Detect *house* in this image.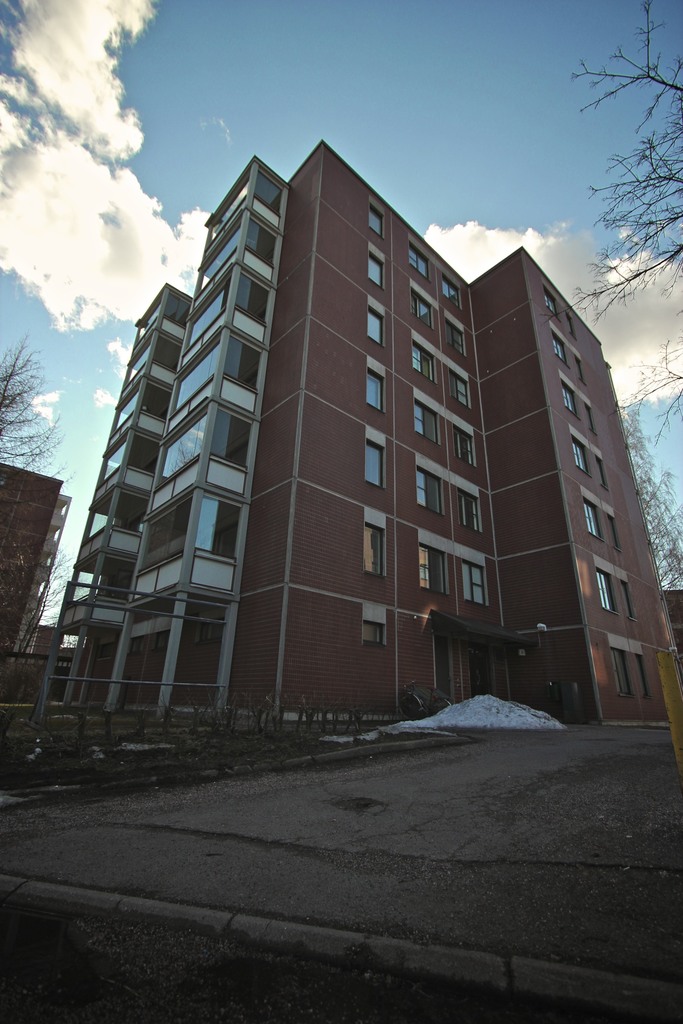
Detection: detection(14, 116, 636, 783).
